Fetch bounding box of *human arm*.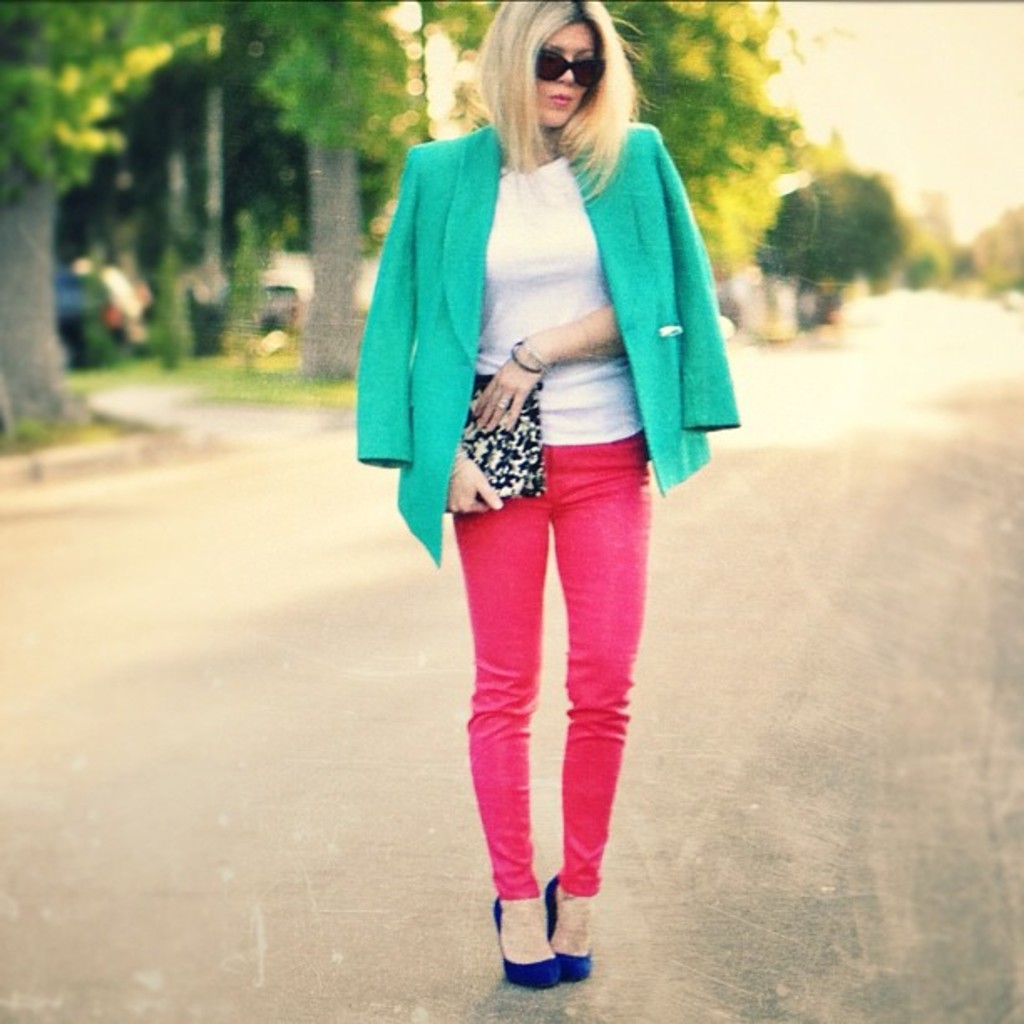
Bbox: crop(442, 438, 509, 525).
